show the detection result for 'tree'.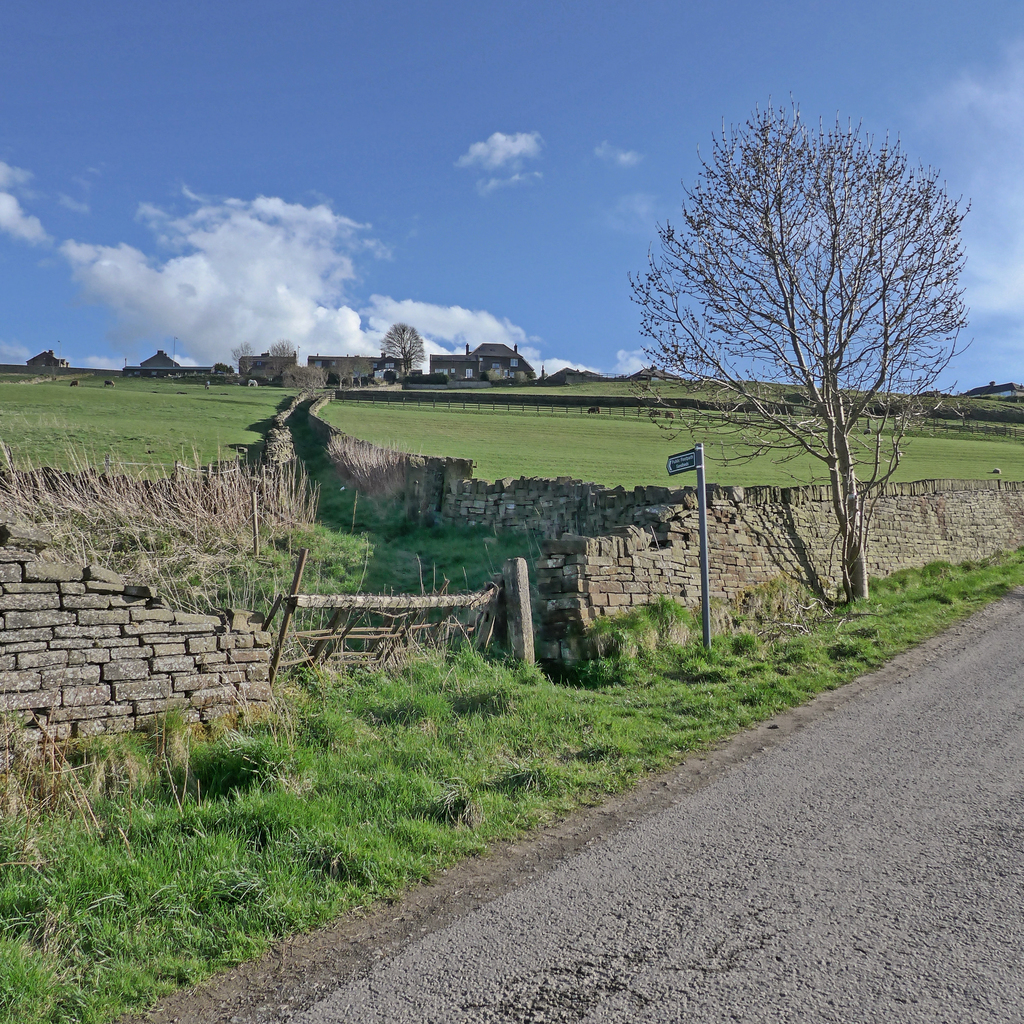
BBox(668, 75, 959, 625).
